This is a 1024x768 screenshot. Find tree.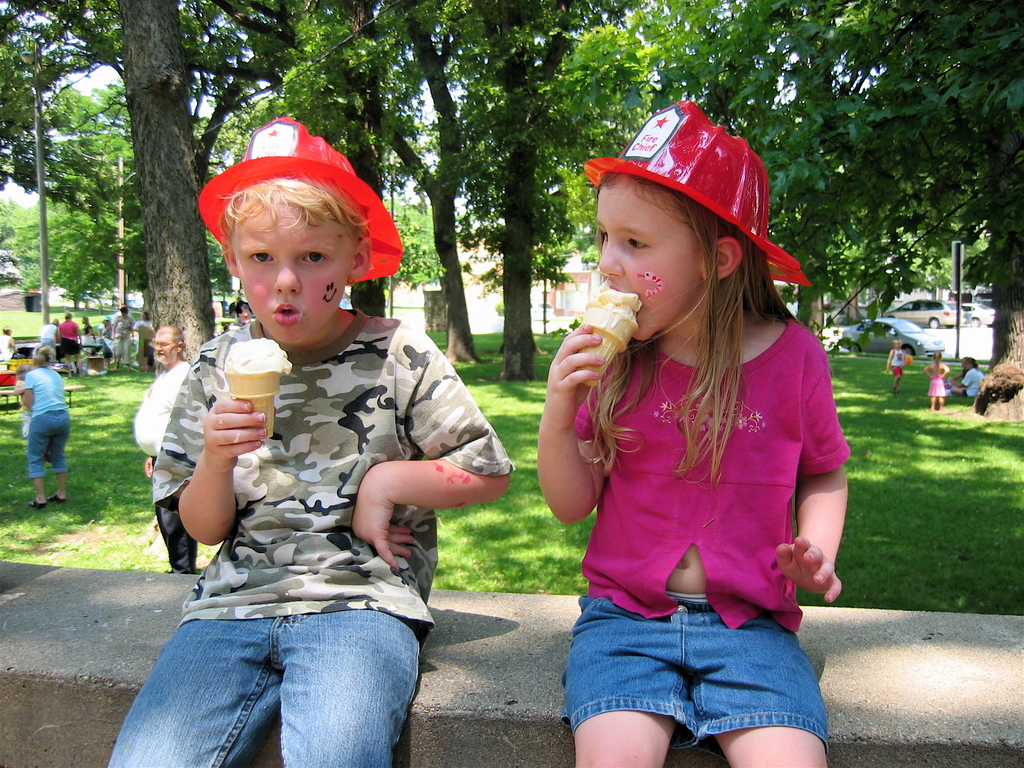
Bounding box: x1=794 y1=262 x2=828 y2=341.
